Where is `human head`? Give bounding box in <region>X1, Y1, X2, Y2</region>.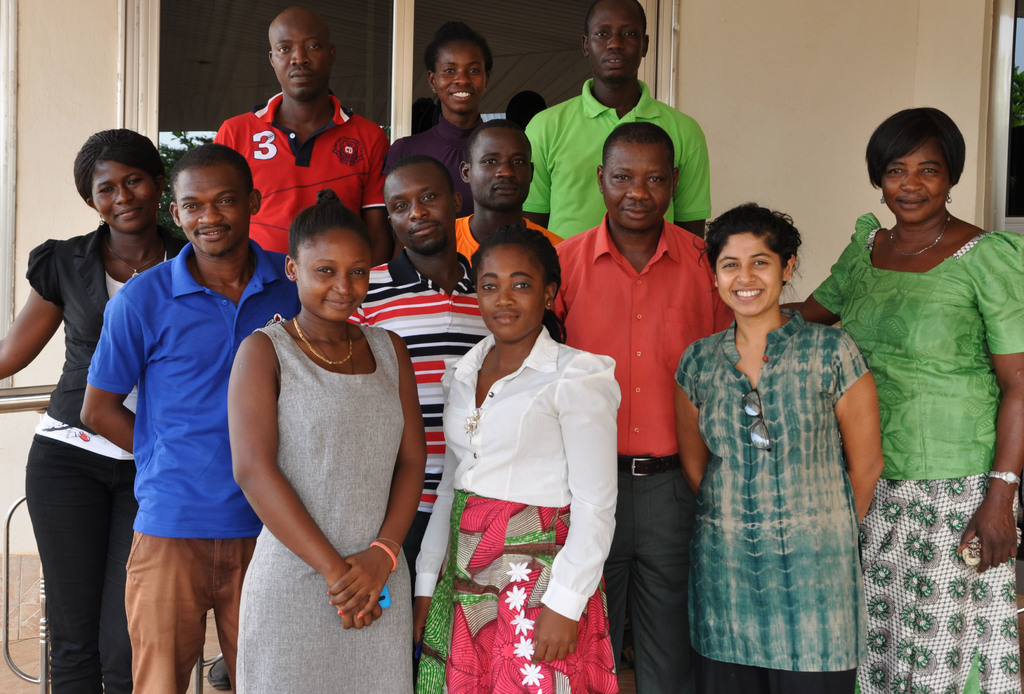
<region>579, 0, 650, 80</region>.
